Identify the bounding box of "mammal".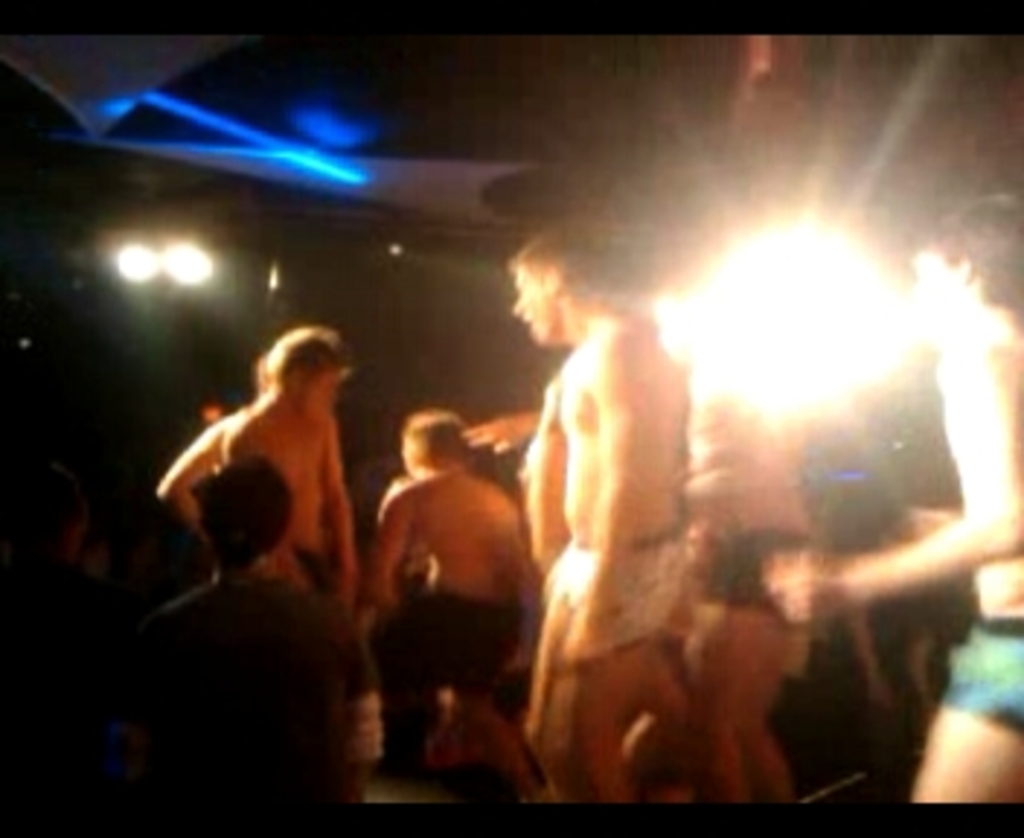
x1=340, y1=402, x2=544, y2=797.
